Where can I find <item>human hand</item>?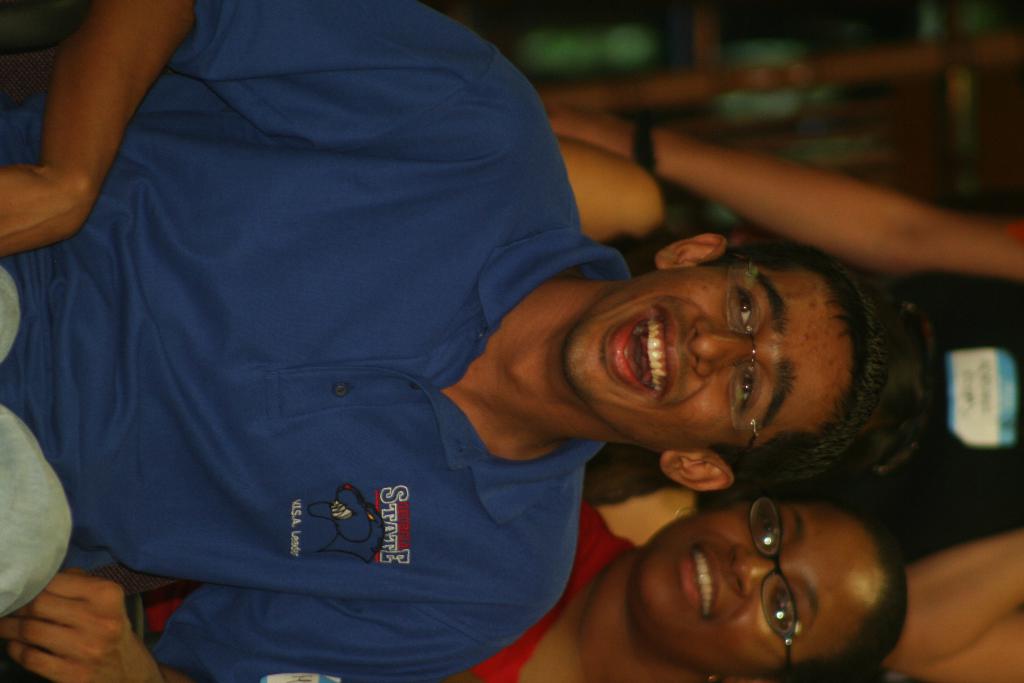
You can find it at [10,559,144,679].
